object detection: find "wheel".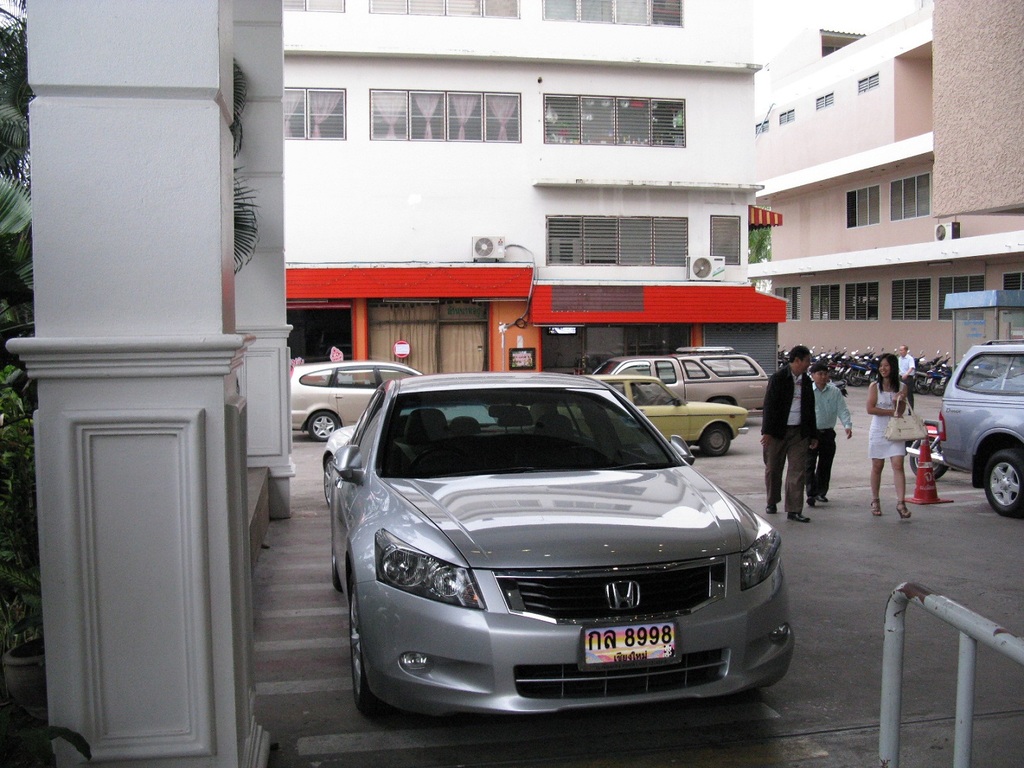
<box>408,449,474,471</box>.
